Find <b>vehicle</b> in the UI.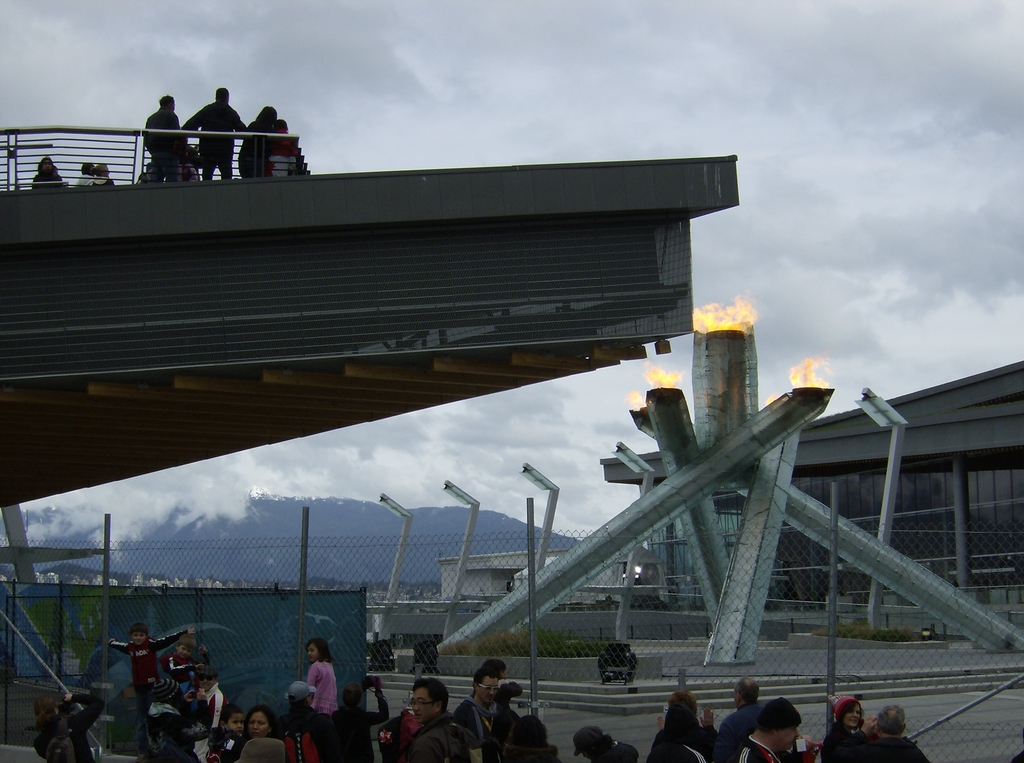
UI element at <bbox>0, 120, 795, 534</bbox>.
